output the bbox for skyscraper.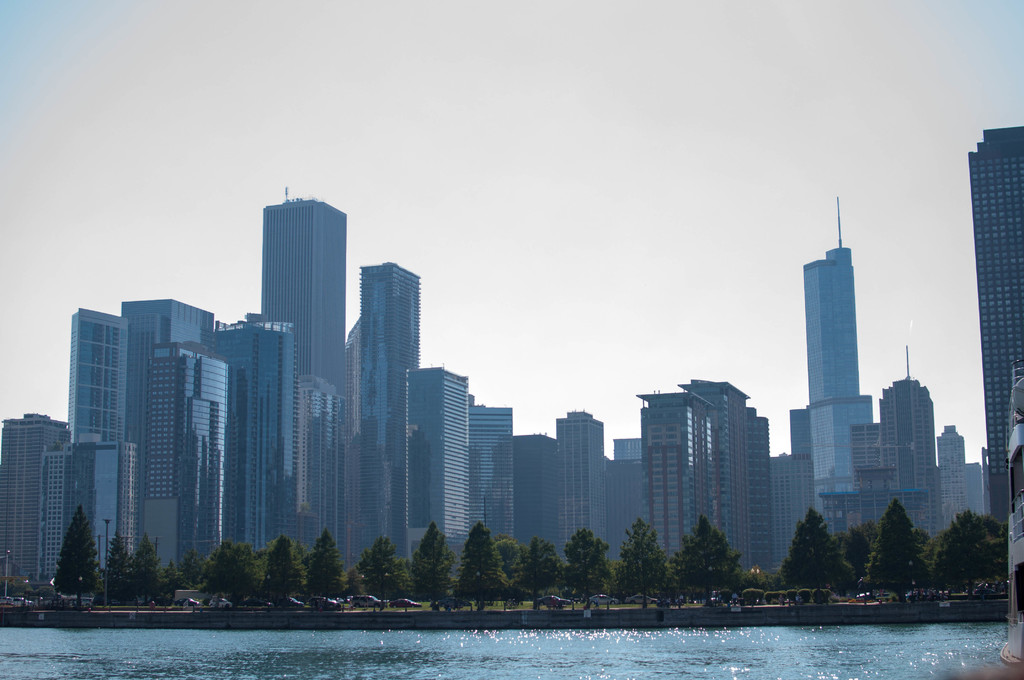
(0, 417, 77, 595).
